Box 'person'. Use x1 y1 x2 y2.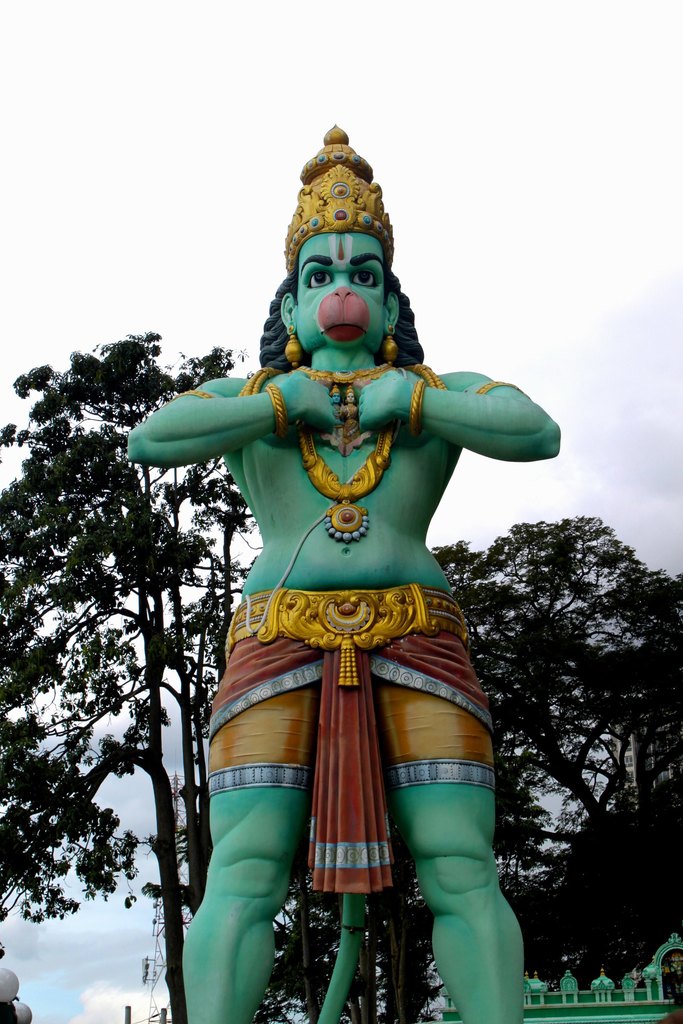
189 110 539 972.
